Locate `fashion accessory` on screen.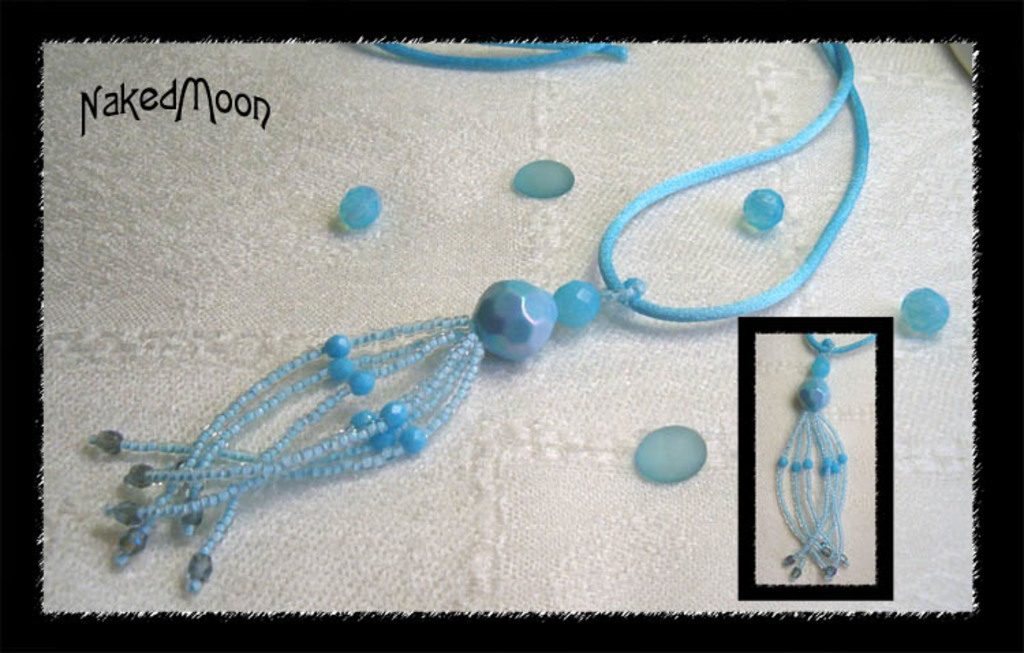
On screen at l=380, t=40, r=628, b=67.
